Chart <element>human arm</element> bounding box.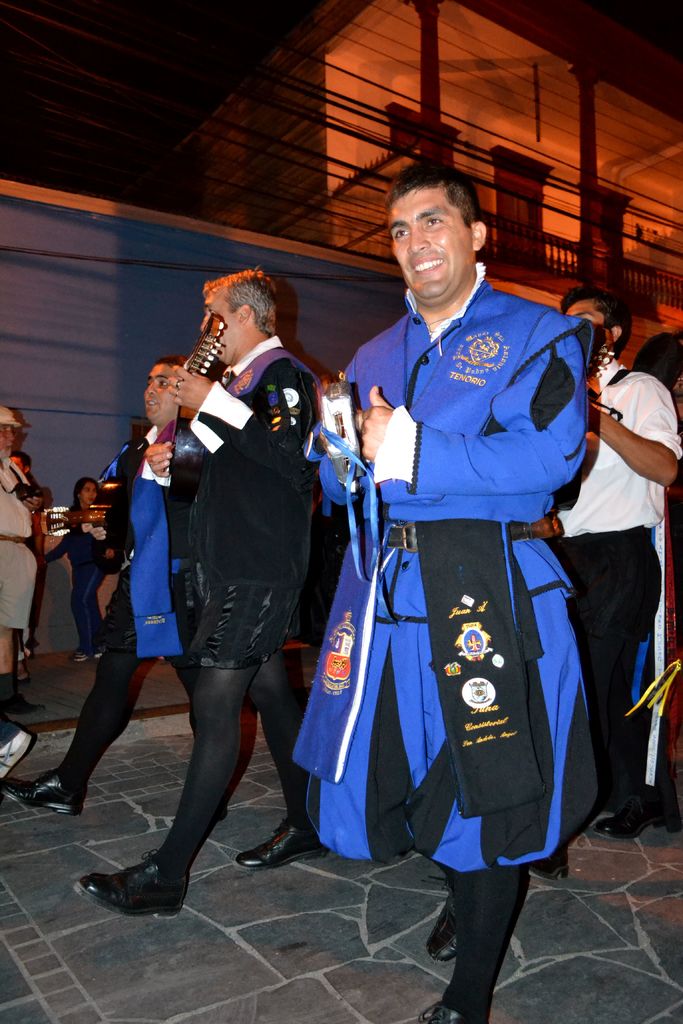
Charted: 44/527/74/564.
